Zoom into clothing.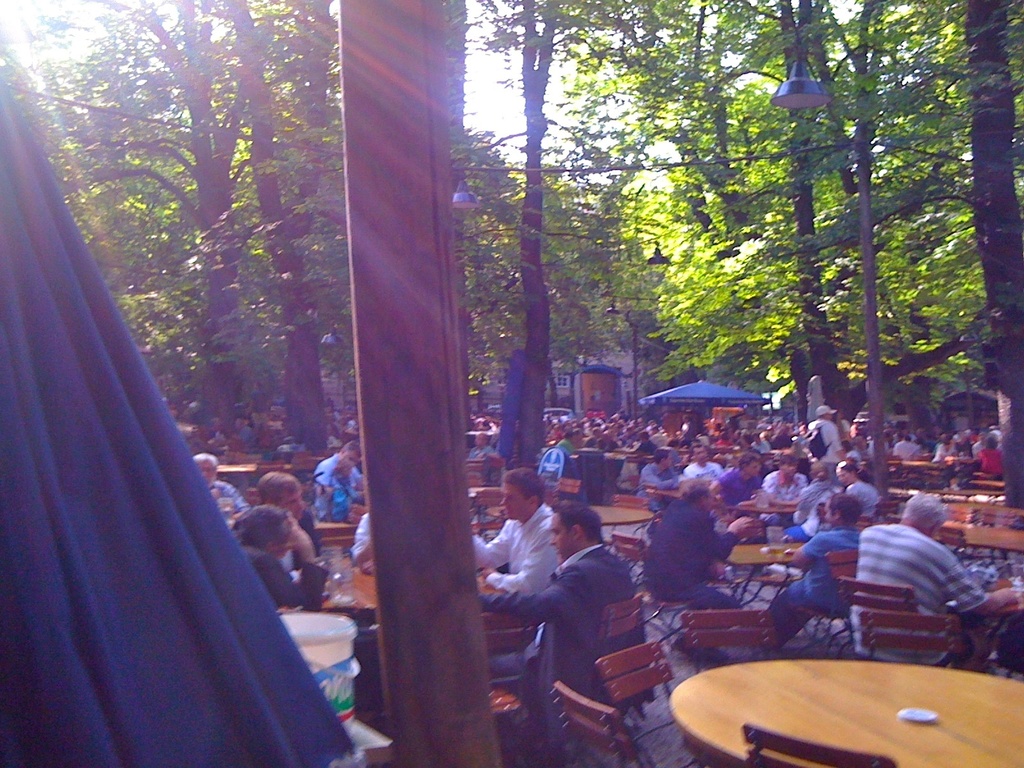
Zoom target: l=637, t=457, r=672, b=492.
